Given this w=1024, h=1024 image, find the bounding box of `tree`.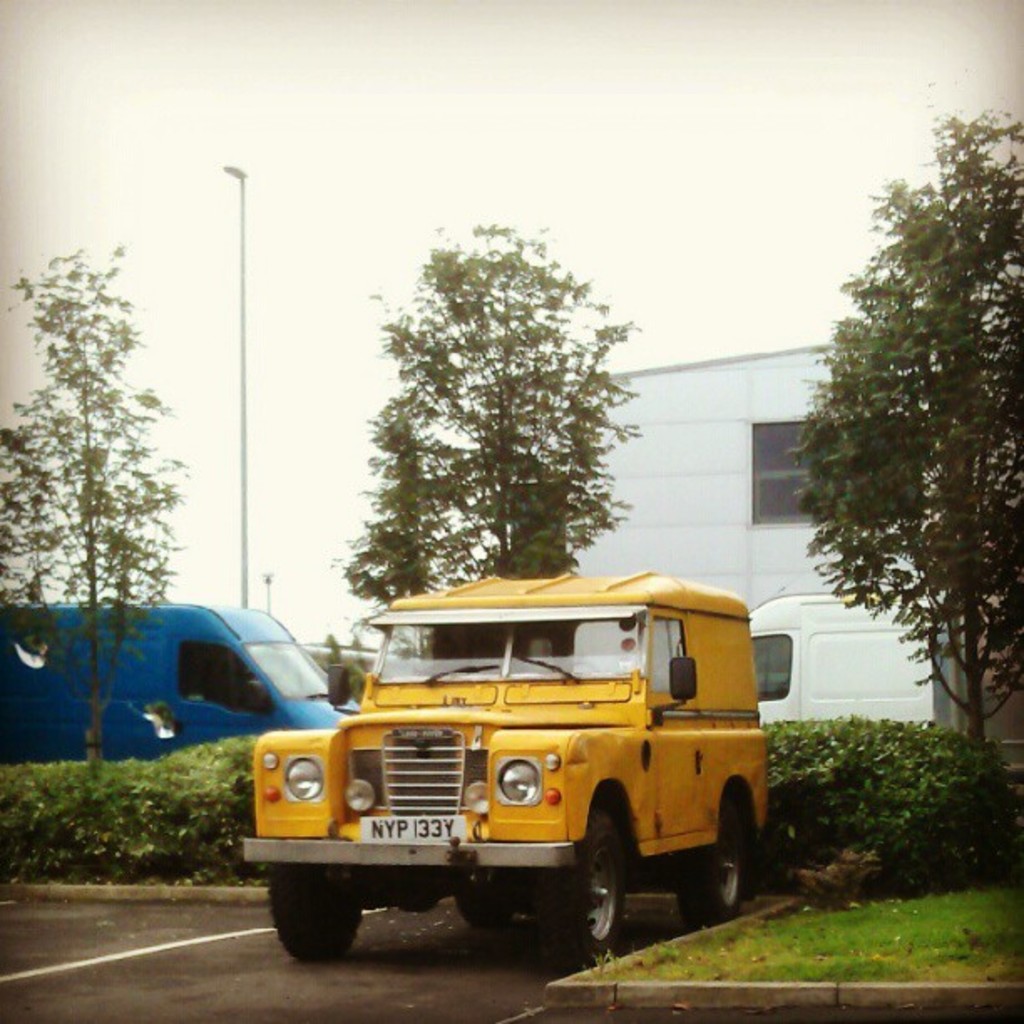
select_region(336, 219, 636, 617).
